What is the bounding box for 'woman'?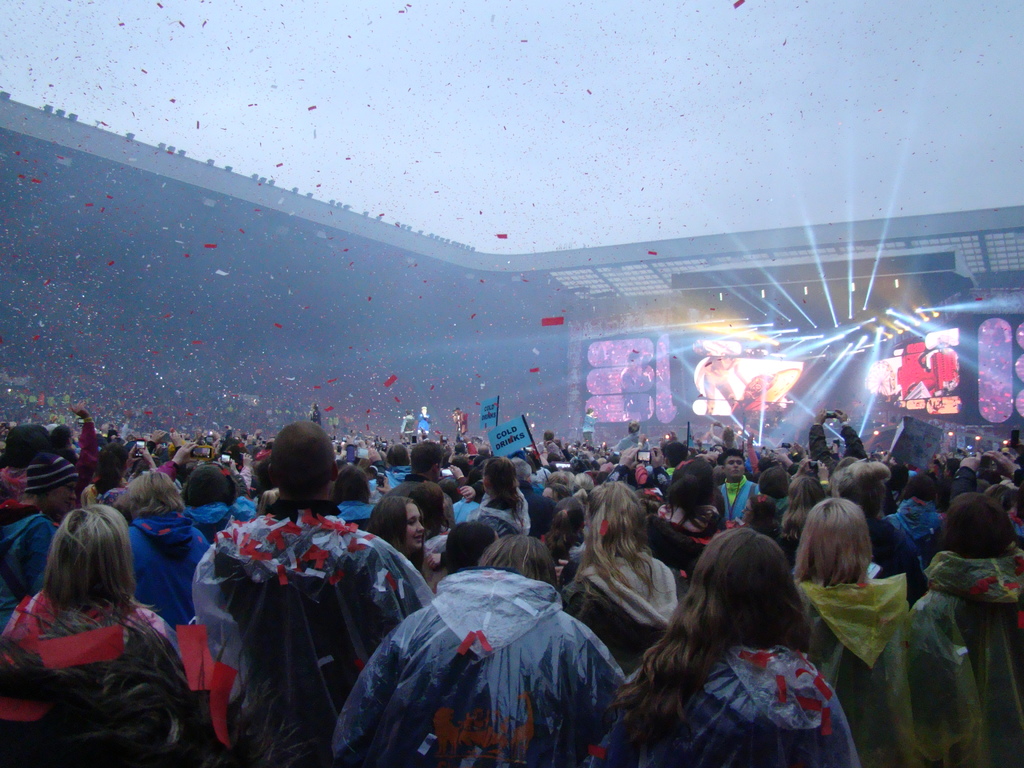
[792,486,903,767].
